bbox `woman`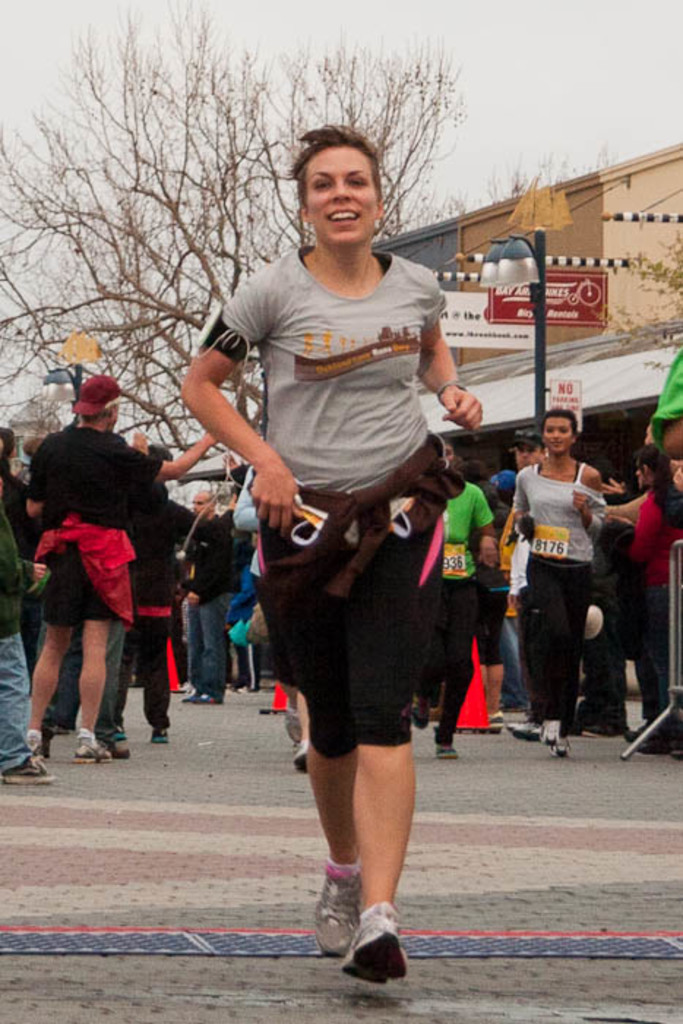
[x1=509, y1=410, x2=601, y2=762]
